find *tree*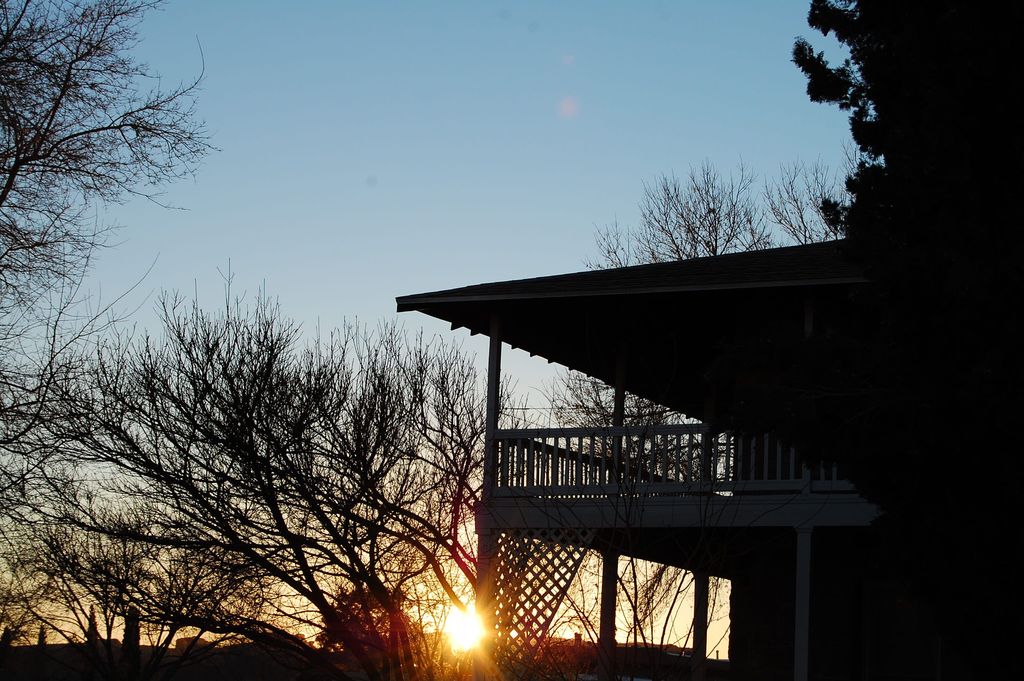
left=0, top=0, right=220, bottom=346
